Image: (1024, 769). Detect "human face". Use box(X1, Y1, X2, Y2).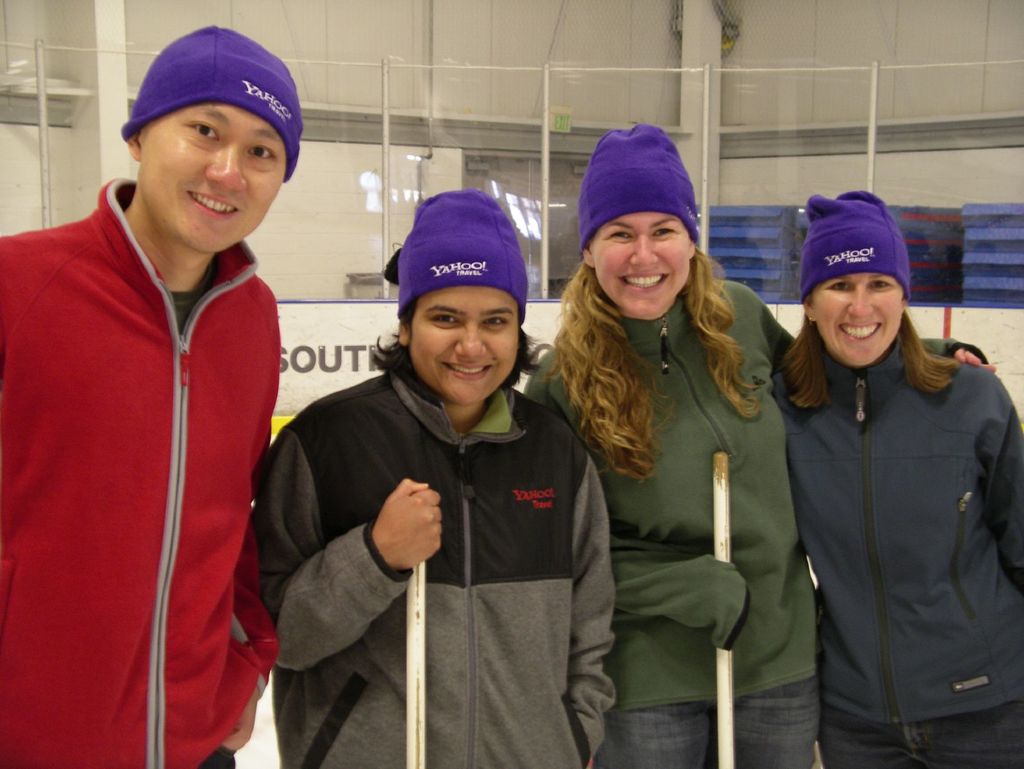
box(134, 100, 285, 248).
